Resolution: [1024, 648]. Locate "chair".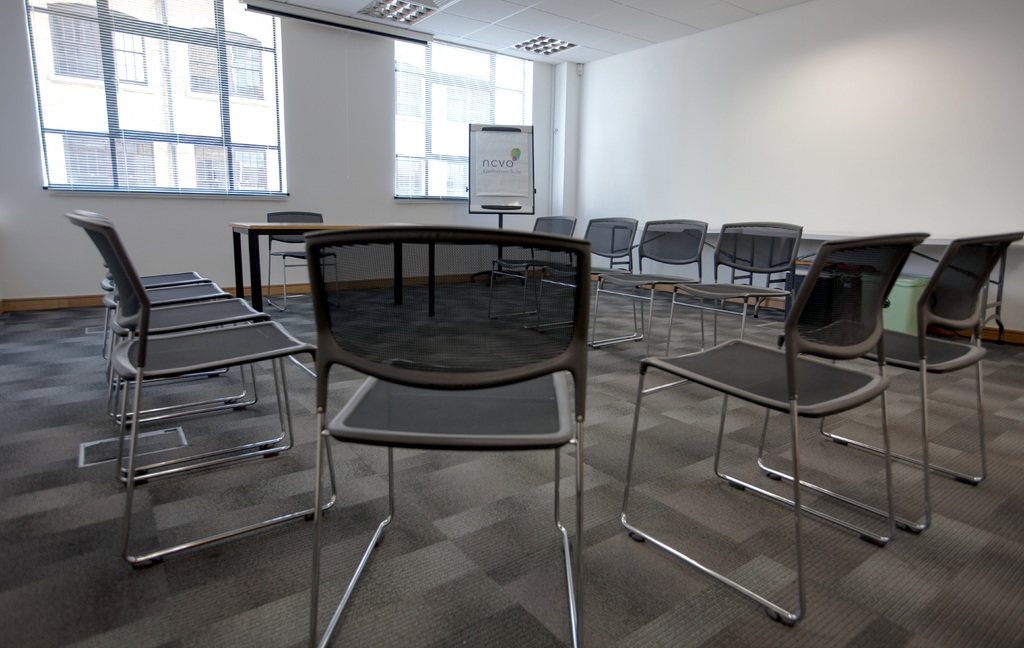
(x1=60, y1=209, x2=212, y2=359).
